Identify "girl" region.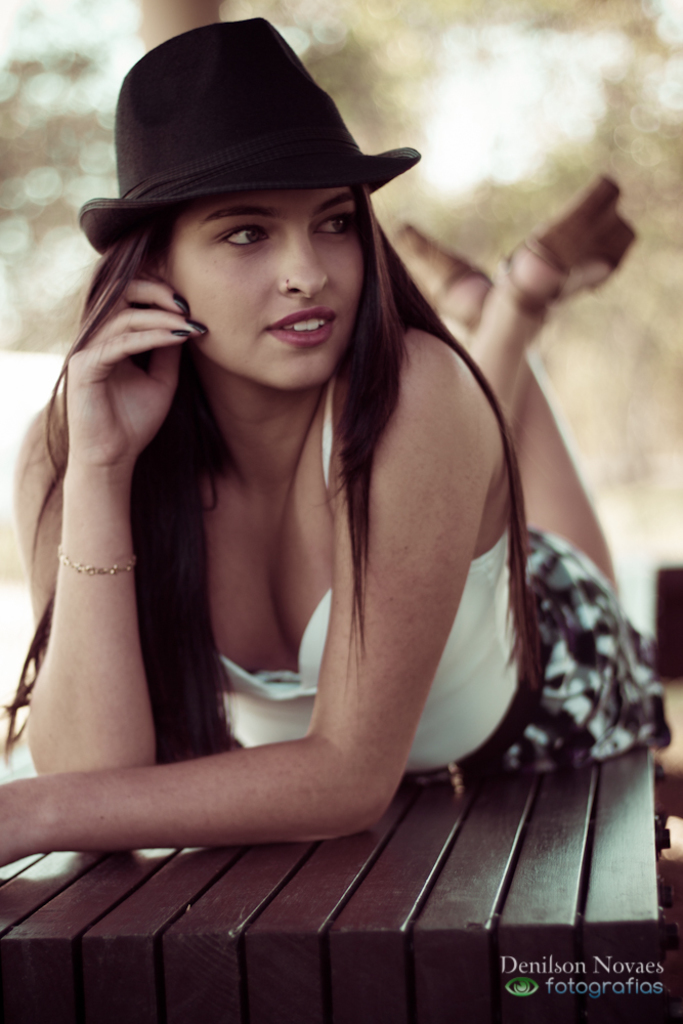
Region: {"left": 0, "top": 16, "right": 663, "bottom": 865}.
